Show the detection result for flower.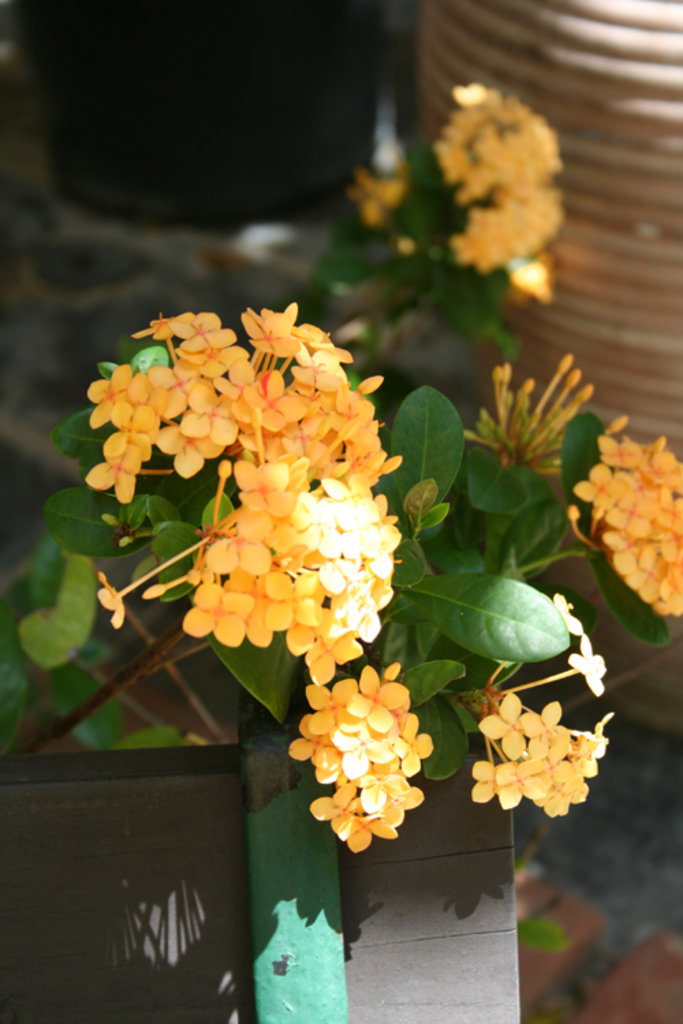
select_region(542, 590, 583, 644).
